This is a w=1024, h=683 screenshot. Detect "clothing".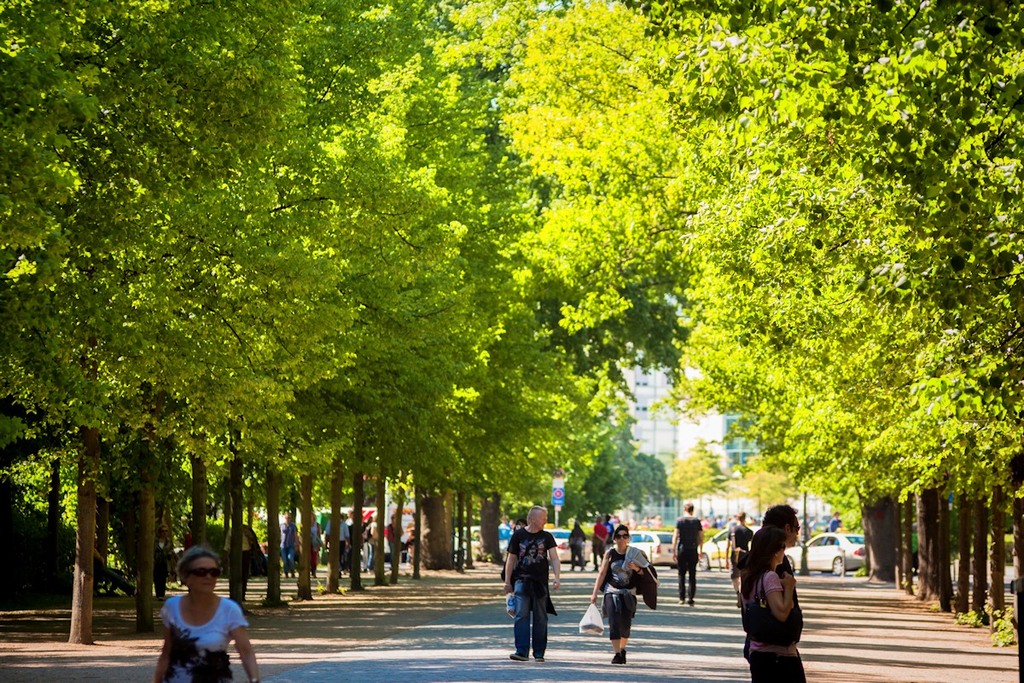
box=[157, 589, 245, 680].
